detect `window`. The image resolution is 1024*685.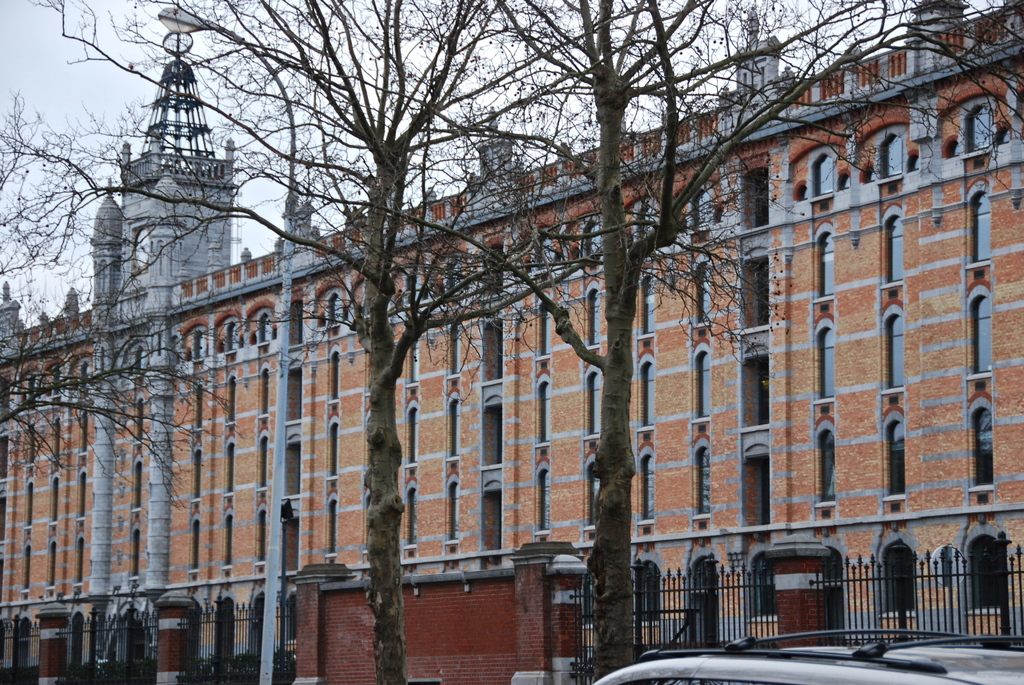
pyautogui.locateOnScreen(642, 273, 653, 350).
